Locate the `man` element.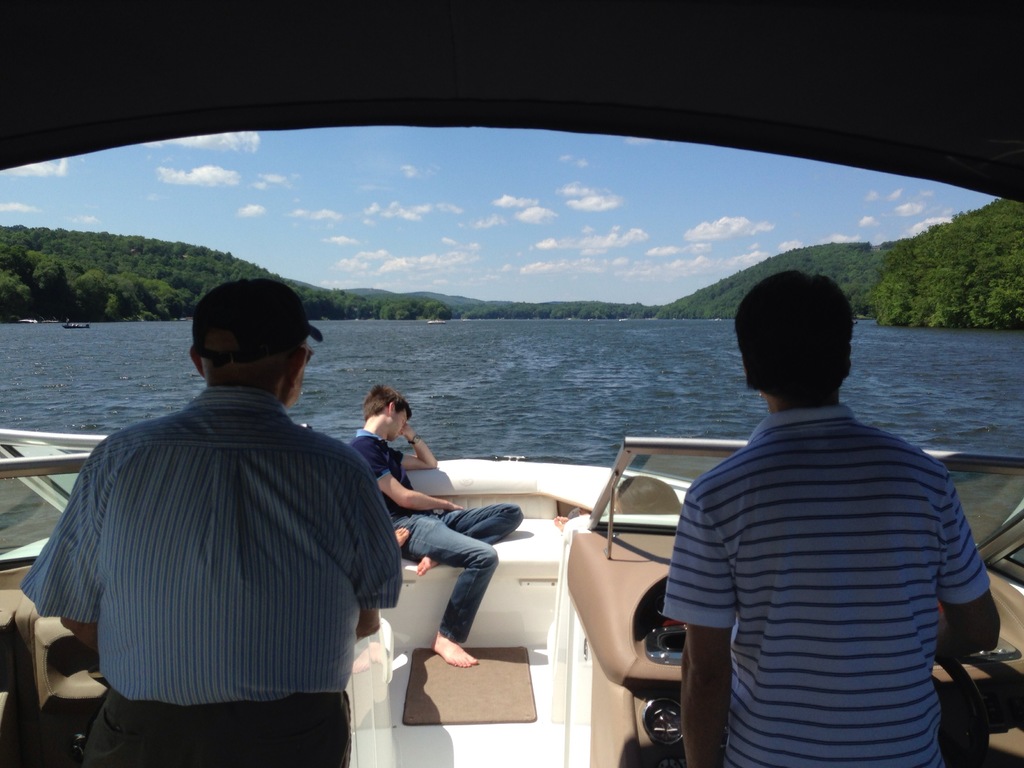
Element bbox: {"x1": 40, "y1": 276, "x2": 406, "y2": 740}.
